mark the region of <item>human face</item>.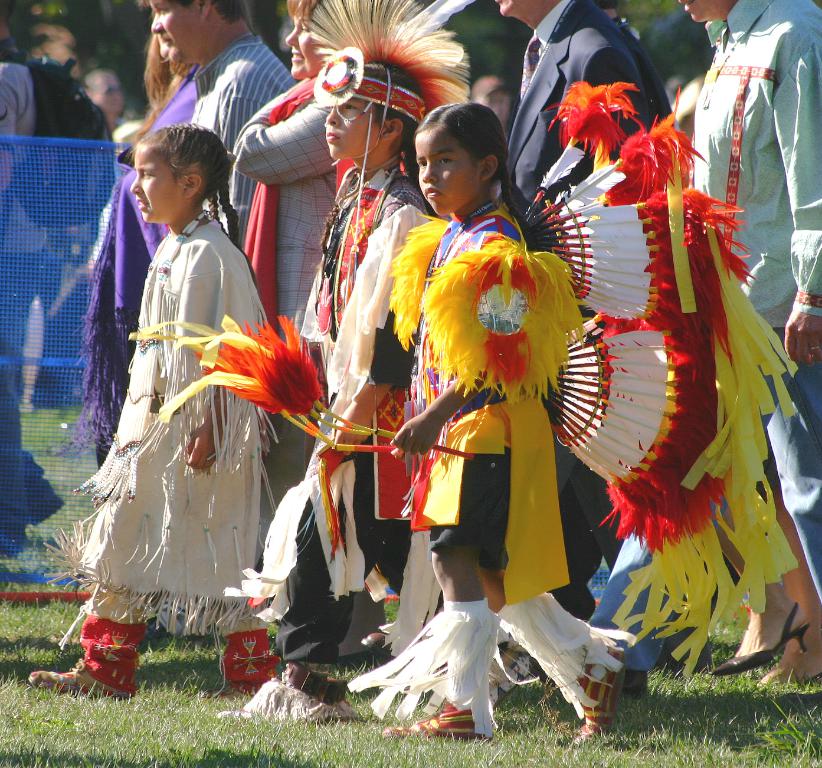
Region: [127, 142, 185, 227].
